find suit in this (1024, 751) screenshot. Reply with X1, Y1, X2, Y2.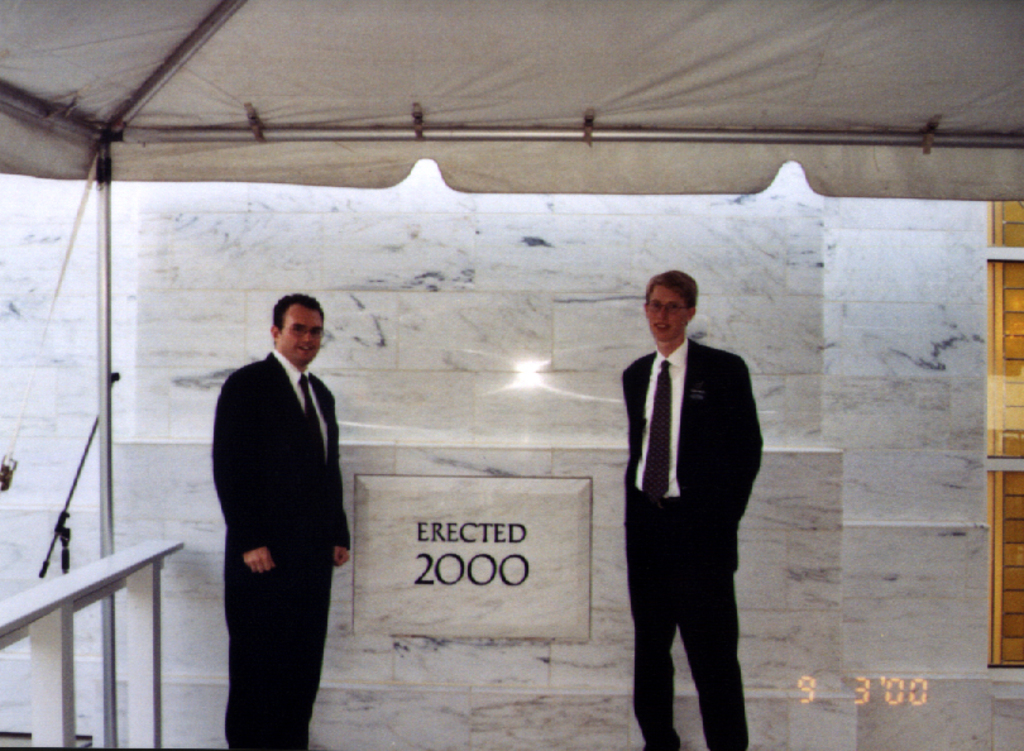
622, 336, 764, 750.
